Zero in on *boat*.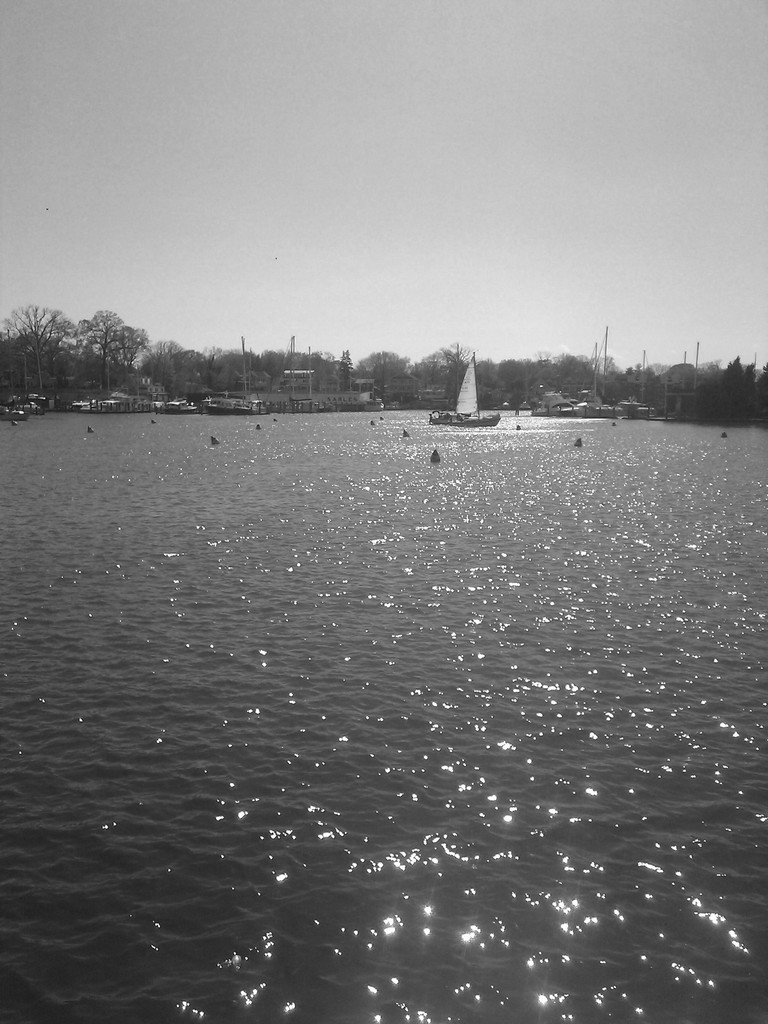
Zeroed in: select_region(0, 411, 22, 420).
